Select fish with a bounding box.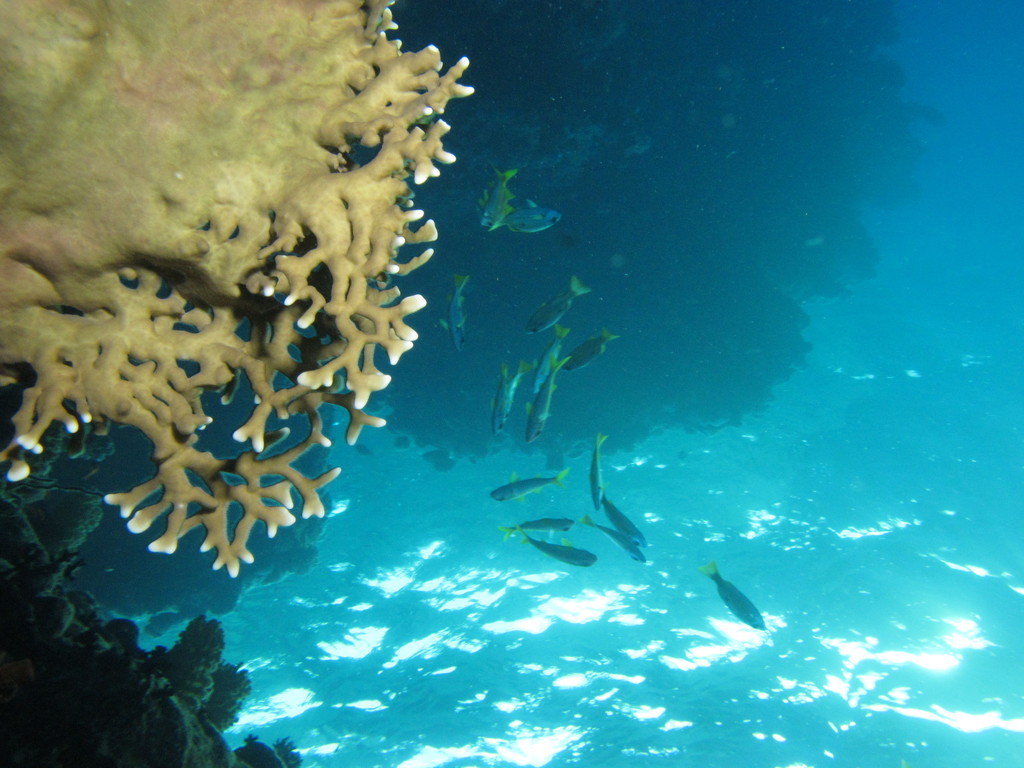
bbox=(530, 324, 569, 394).
